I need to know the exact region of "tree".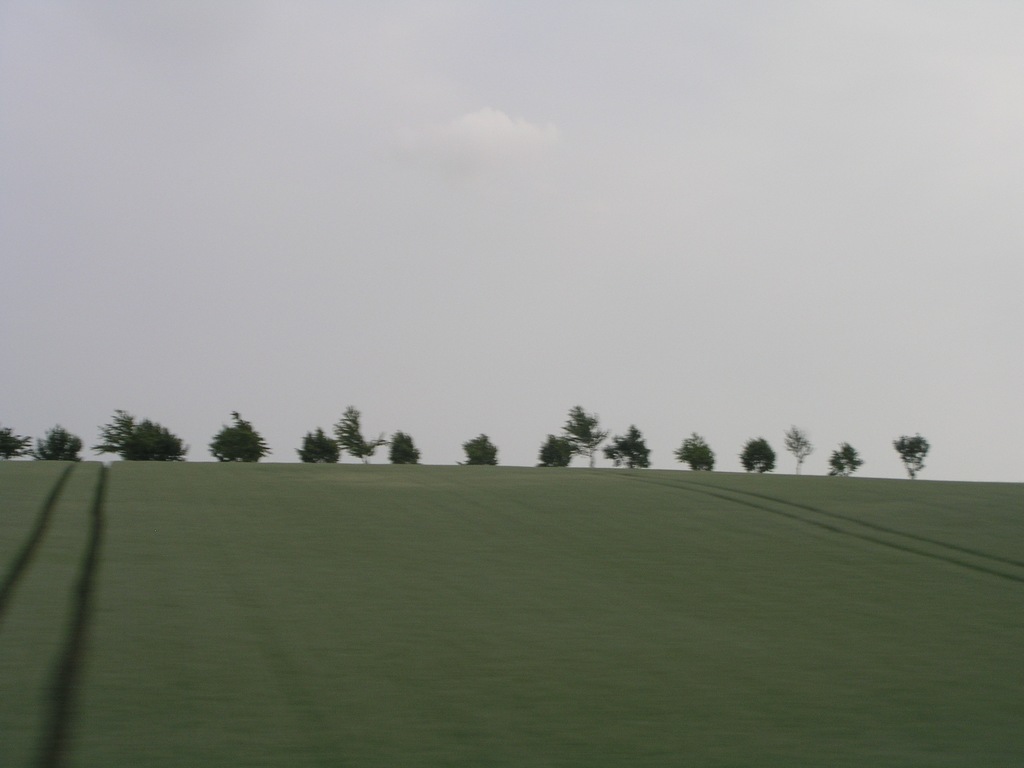
Region: region(207, 412, 265, 472).
